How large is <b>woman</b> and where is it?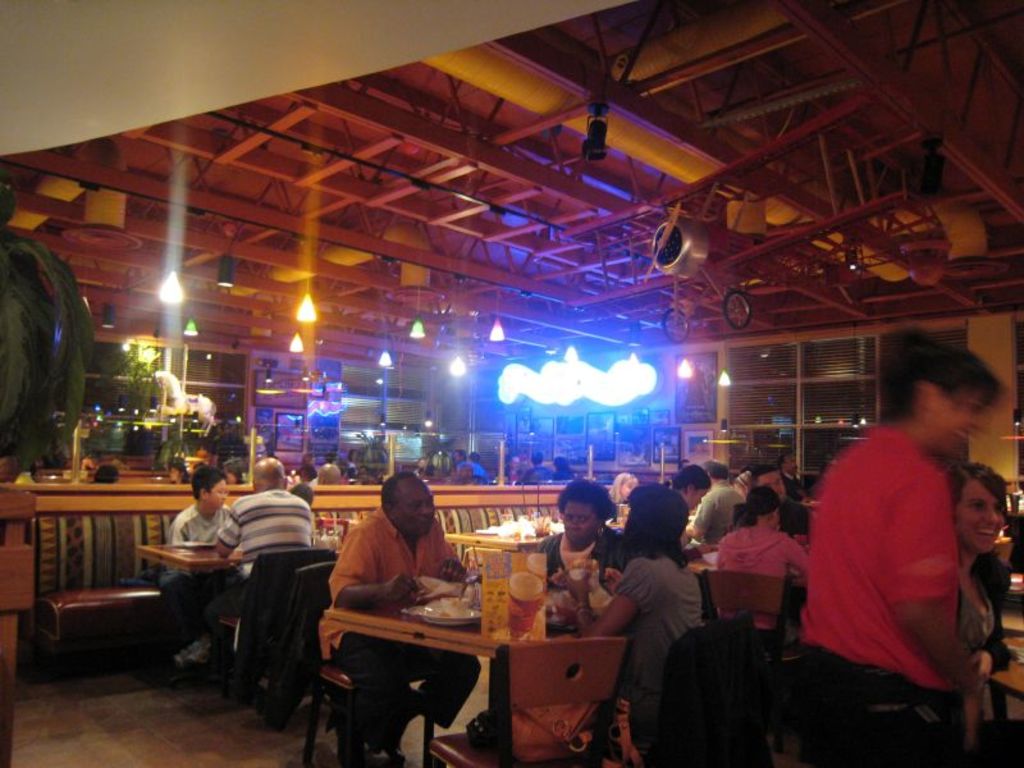
Bounding box: (564,476,710,767).
